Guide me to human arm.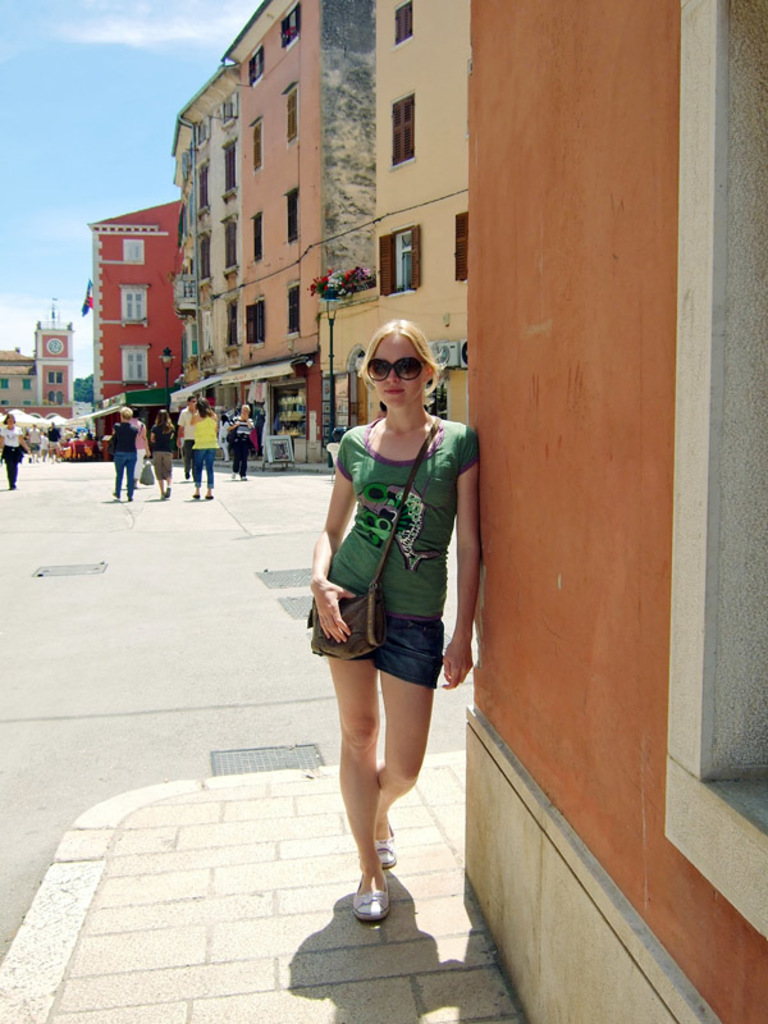
Guidance: Rect(445, 431, 471, 685).
